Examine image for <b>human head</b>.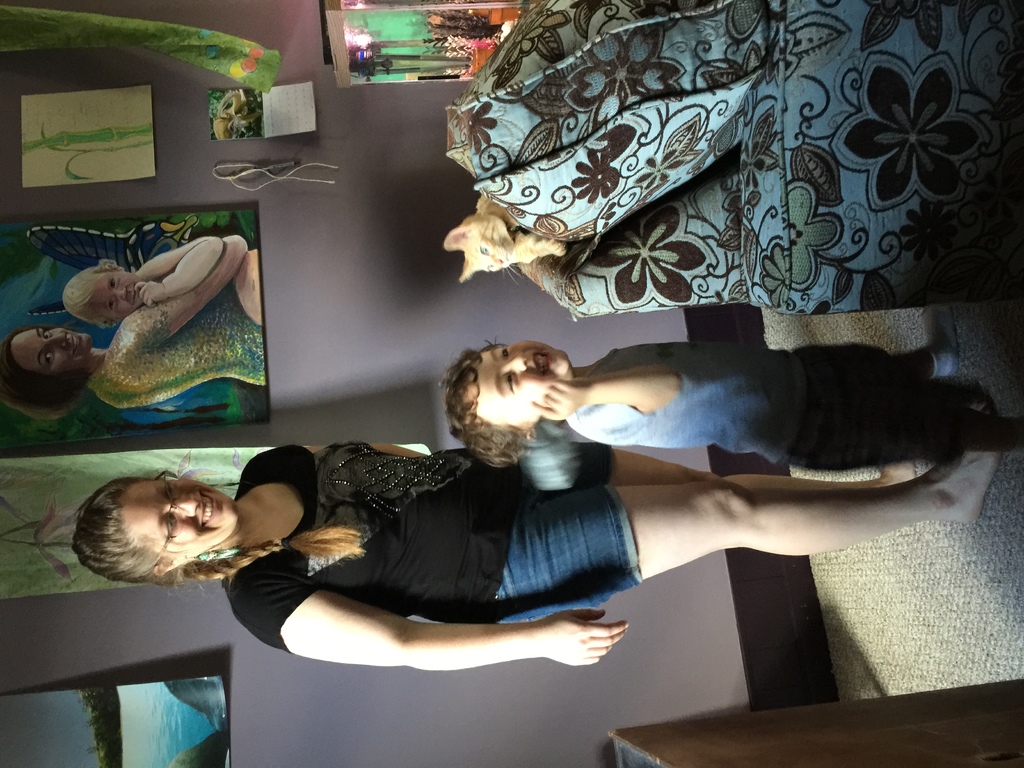
Examination result: bbox(62, 260, 147, 319).
